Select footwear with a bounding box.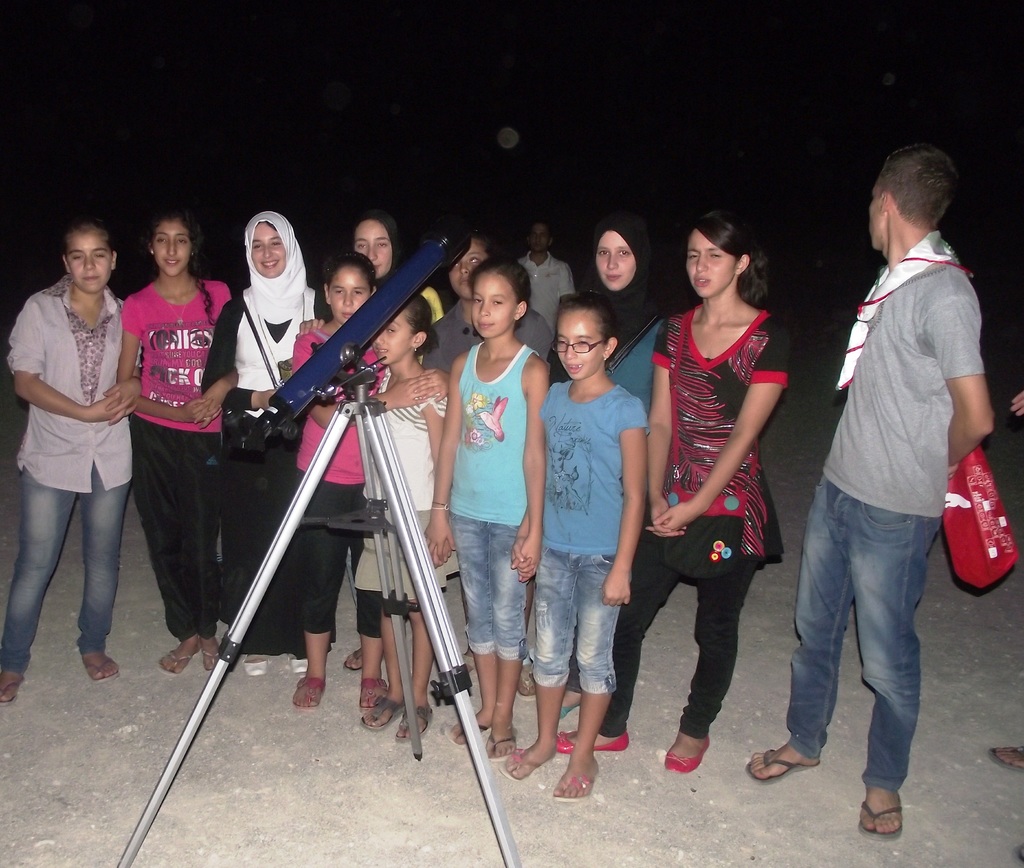
l=858, t=796, r=898, b=844.
